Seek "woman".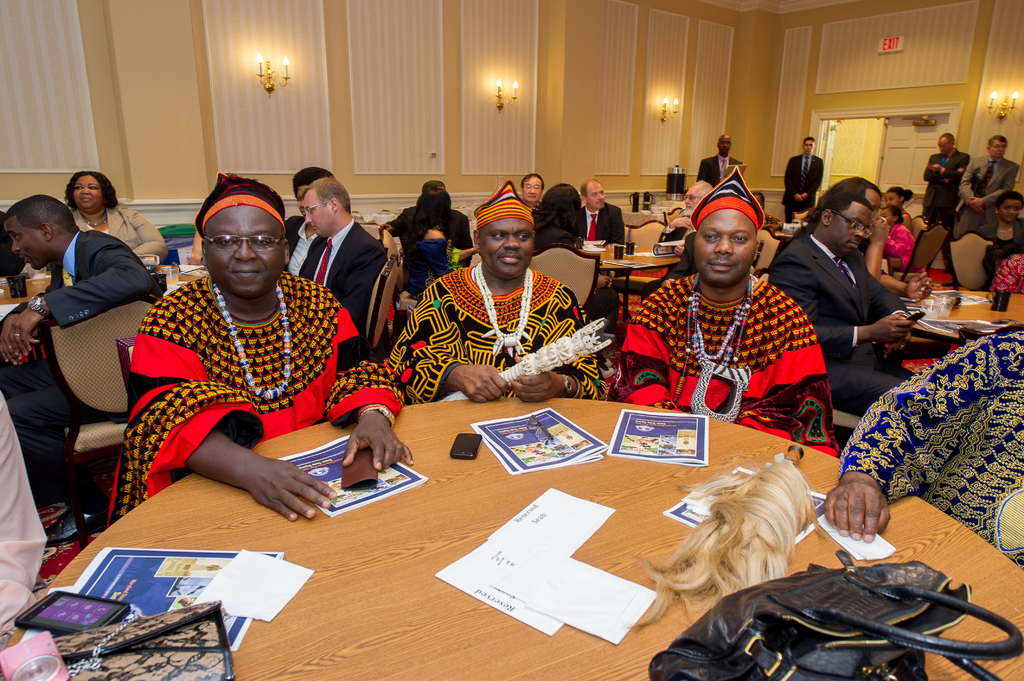
bbox(392, 186, 451, 300).
